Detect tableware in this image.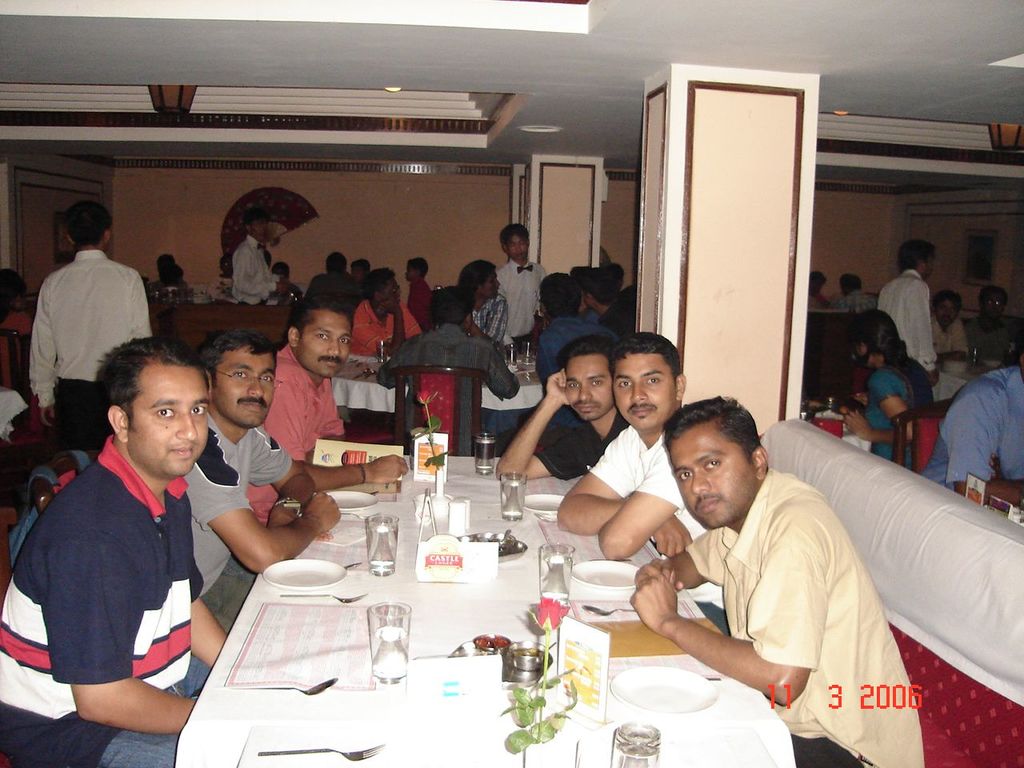
Detection: [x1=518, y1=490, x2=562, y2=513].
